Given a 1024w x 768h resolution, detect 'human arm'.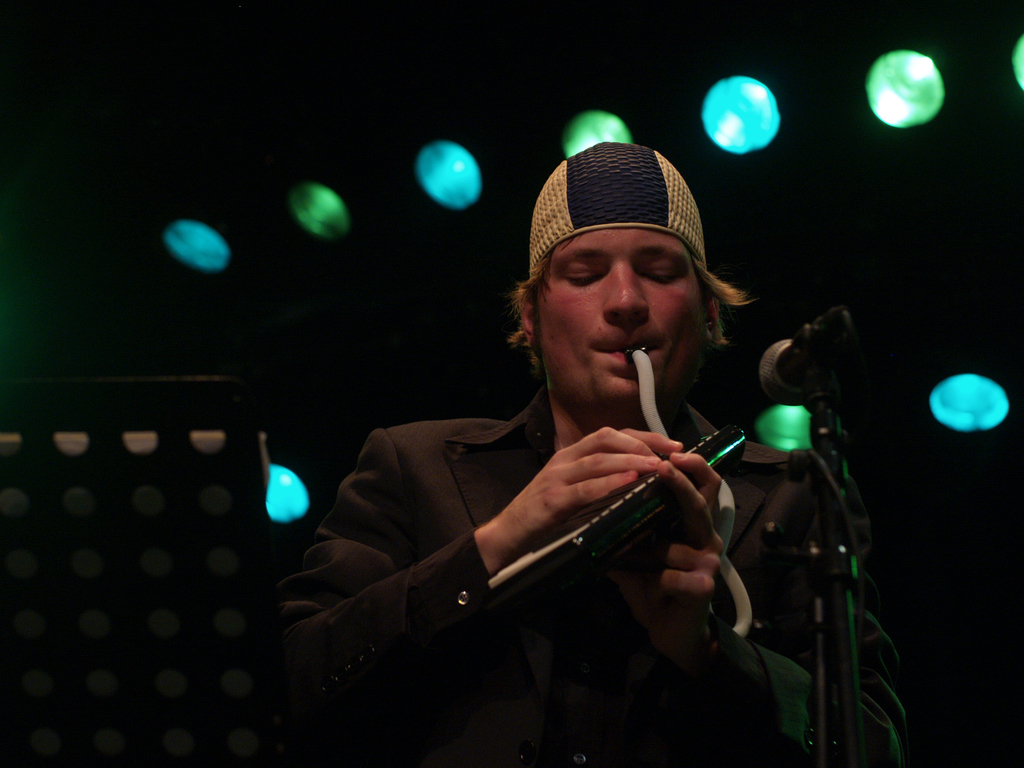
277:426:676:720.
